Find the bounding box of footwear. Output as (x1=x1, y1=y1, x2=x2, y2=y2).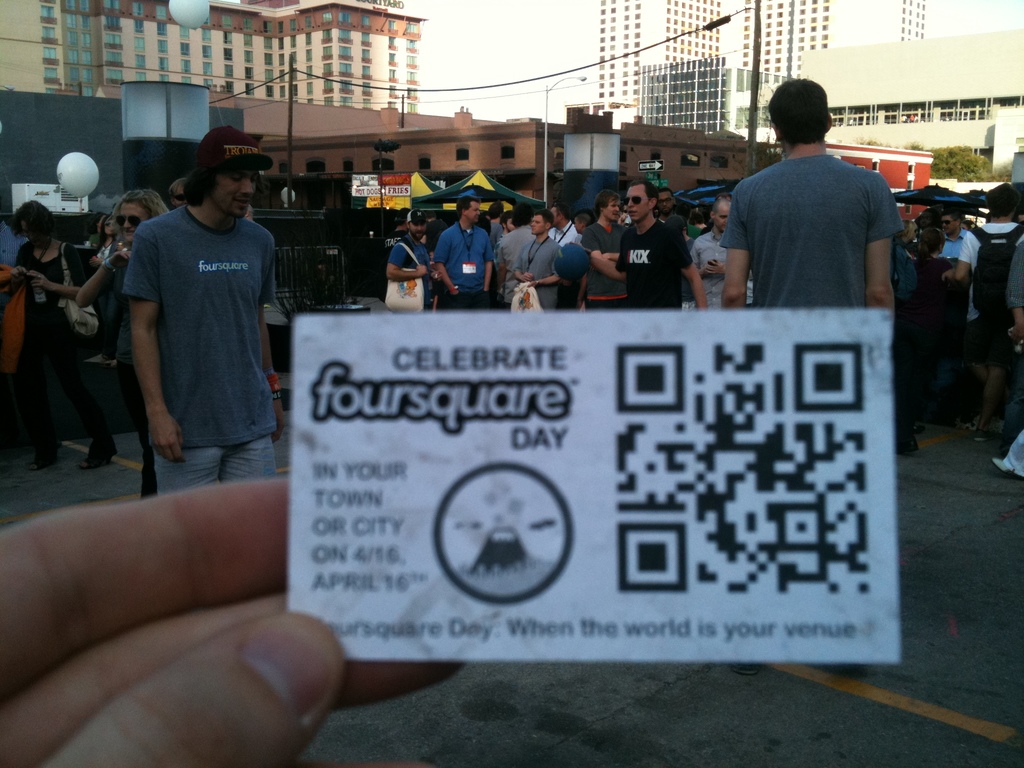
(x1=79, y1=442, x2=120, y2=469).
